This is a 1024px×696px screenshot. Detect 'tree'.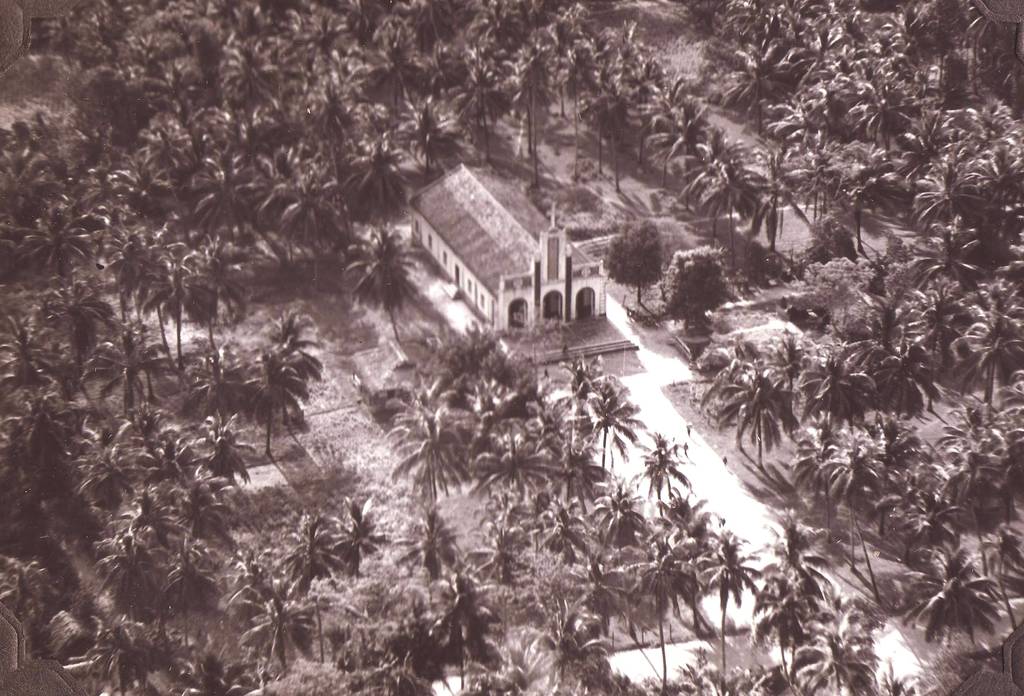
Rect(851, 22, 929, 104).
